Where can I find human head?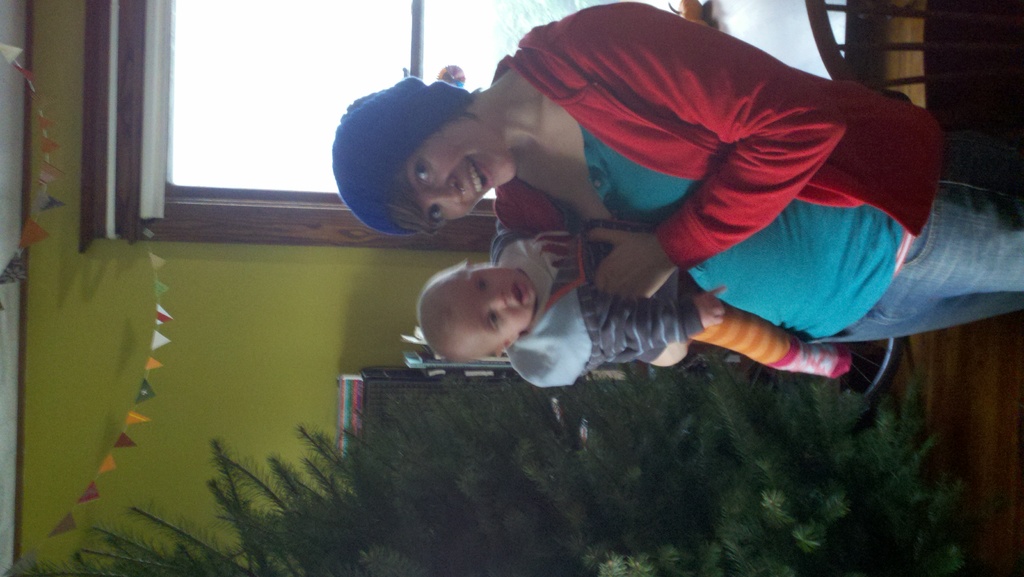
You can find it at detection(421, 262, 538, 354).
